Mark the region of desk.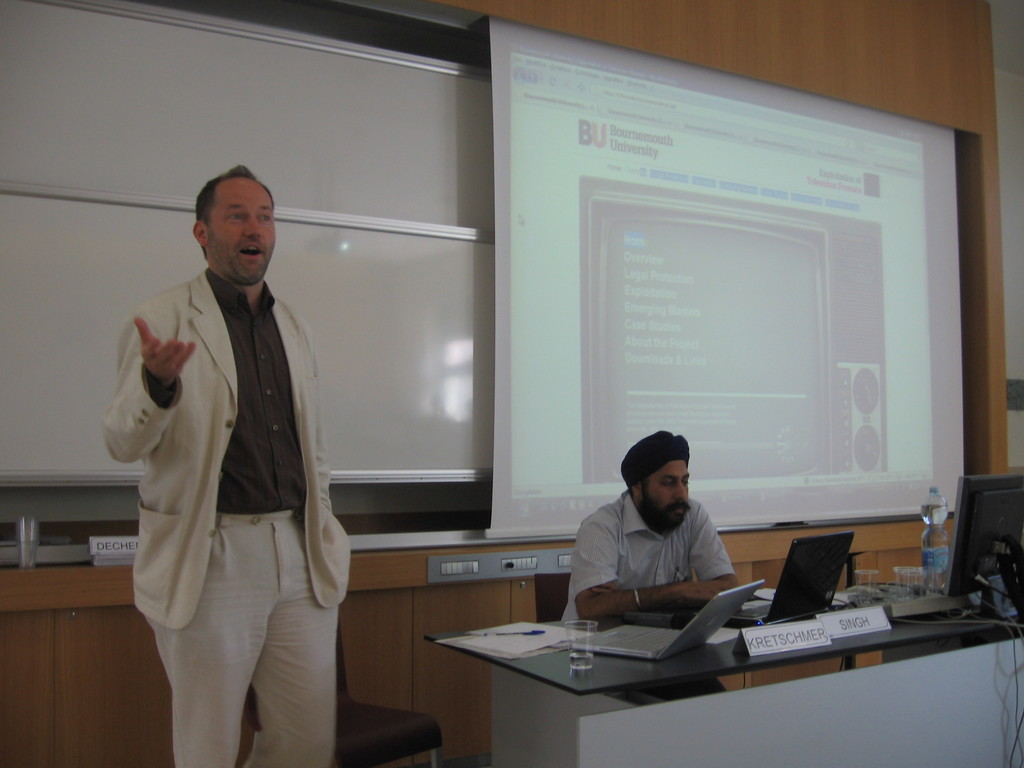
Region: 424, 584, 1023, 767.
